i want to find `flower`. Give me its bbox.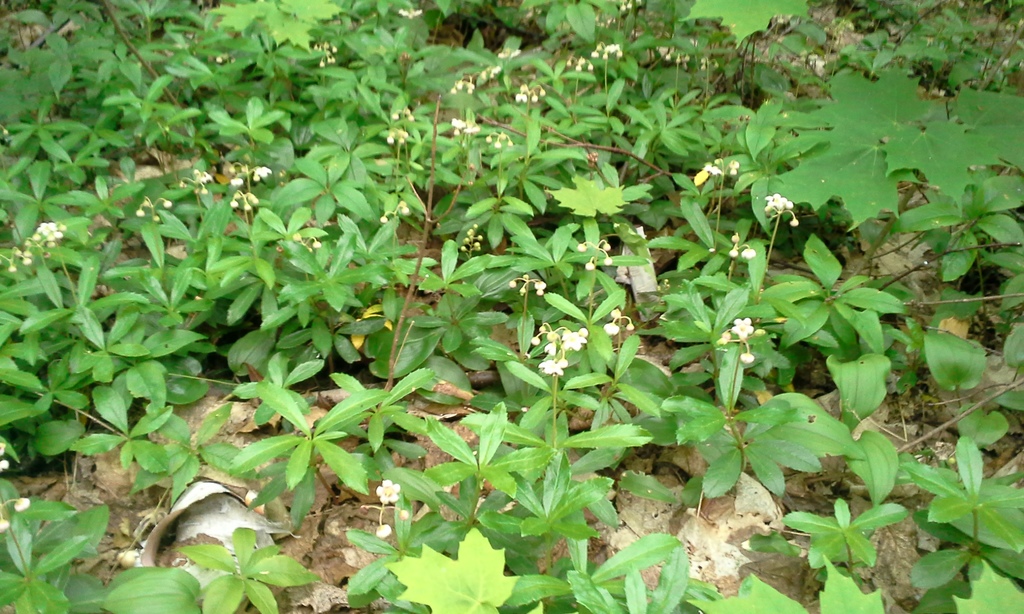
detection(767, 191, 792, 212).
